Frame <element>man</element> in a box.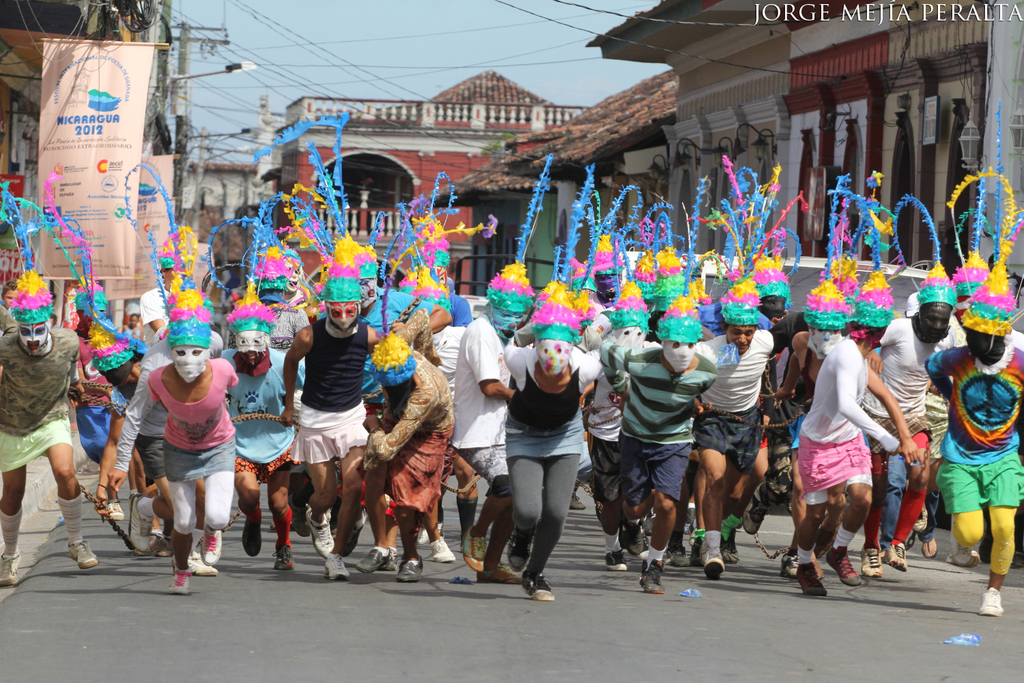
l=605, t=301, r=709, b=604.
